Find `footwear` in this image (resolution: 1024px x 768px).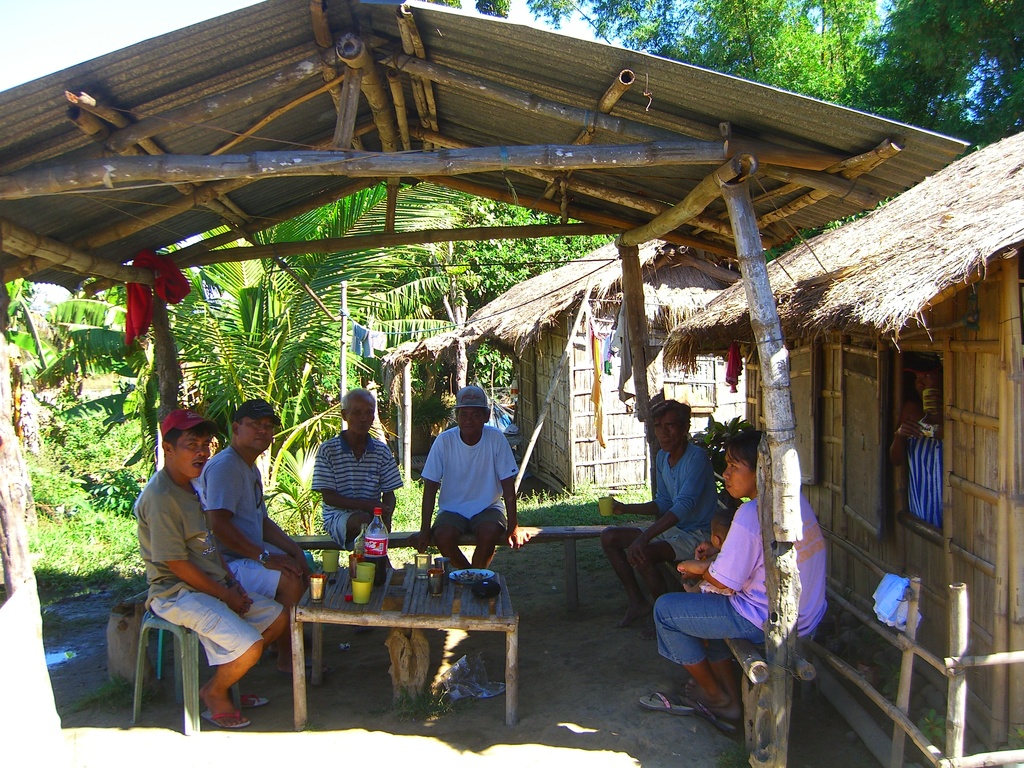
box=[702, 701, 737, 736].
